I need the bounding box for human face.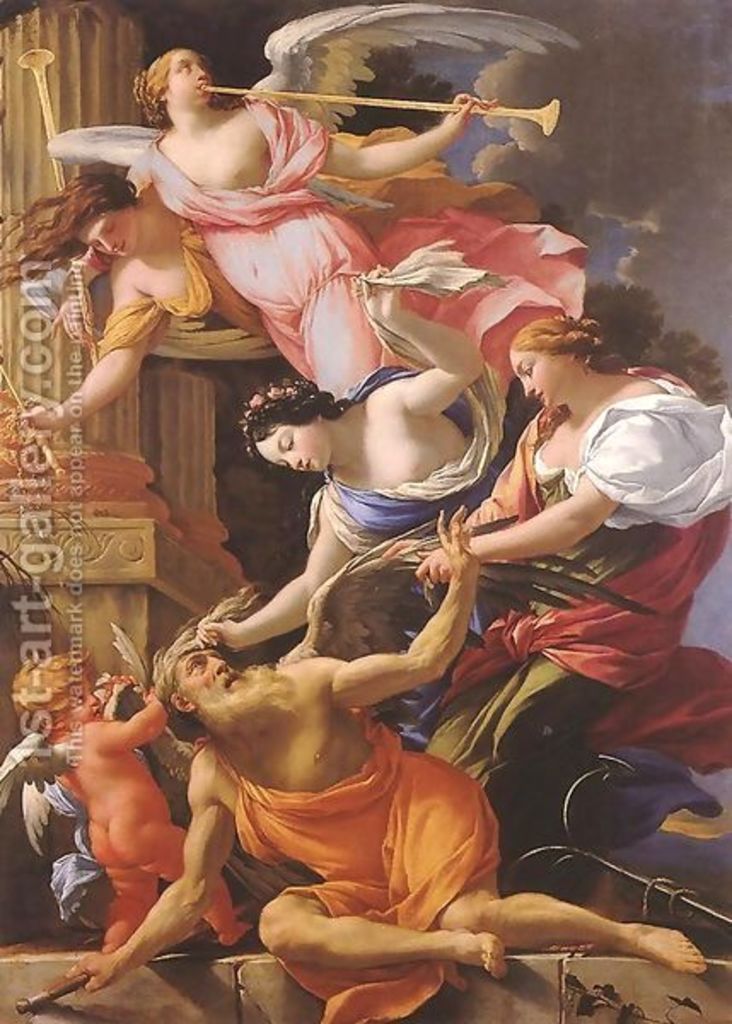
Here it is: rect(61, 676, 99, 720).
